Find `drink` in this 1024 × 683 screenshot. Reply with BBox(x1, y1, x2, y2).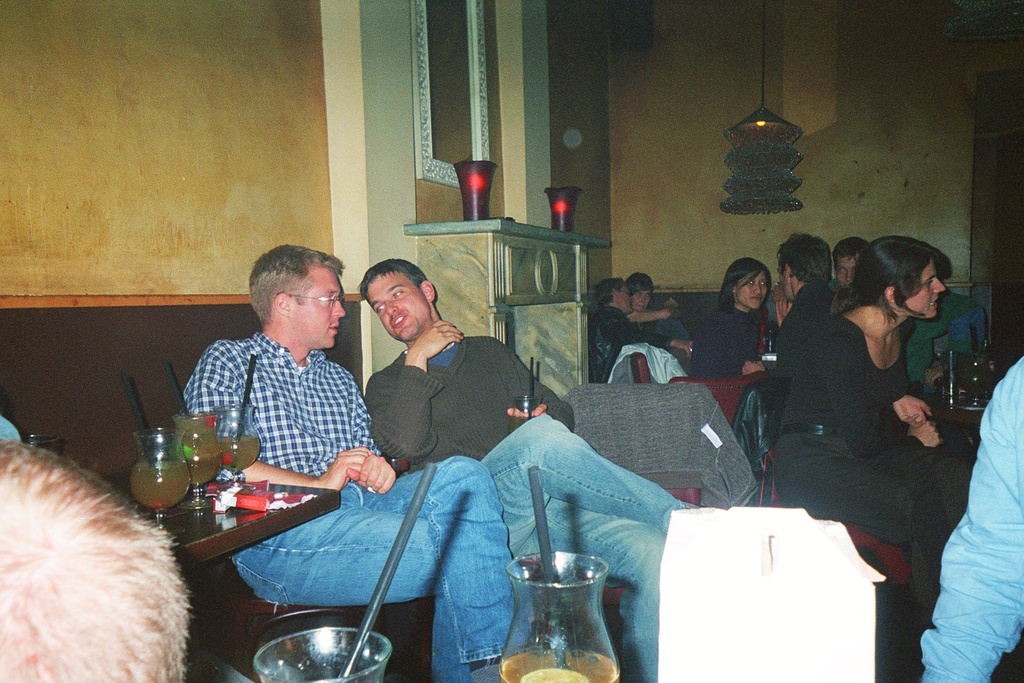
BBox(496, 558, 627, 682).
